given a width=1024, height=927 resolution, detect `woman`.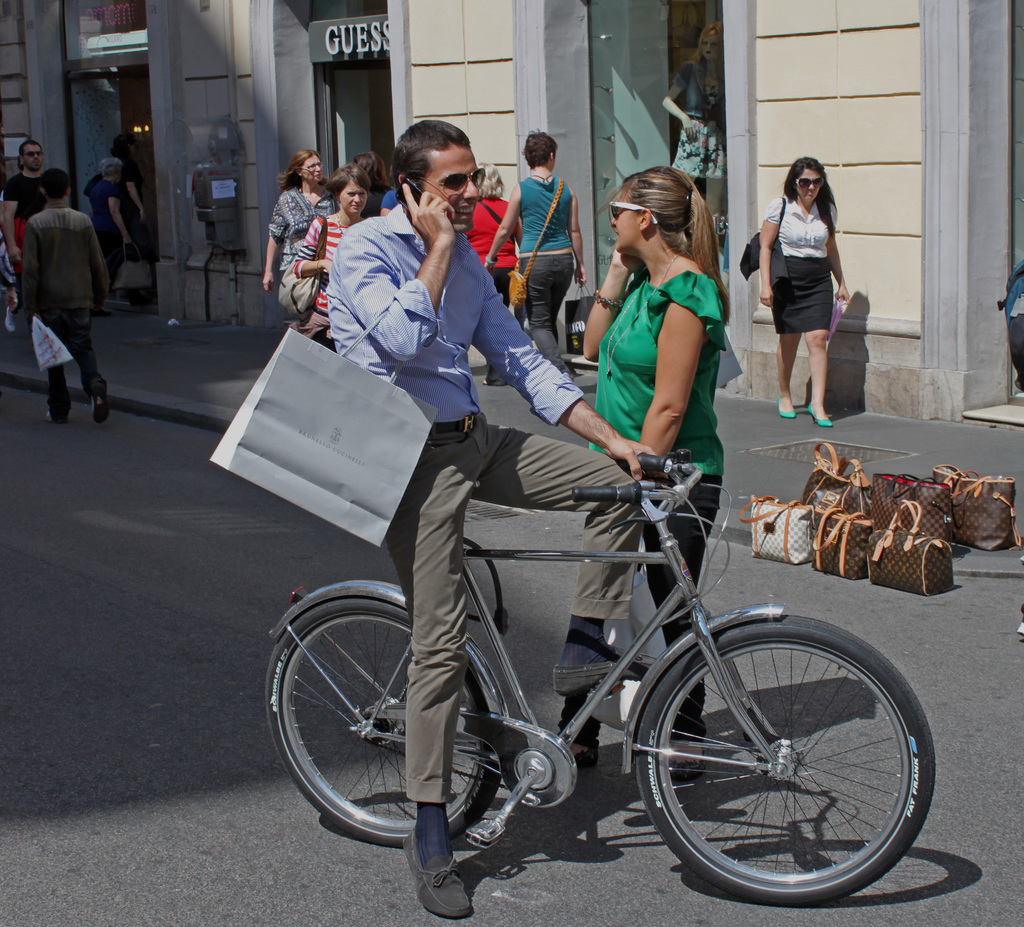
478 126 588 368.
